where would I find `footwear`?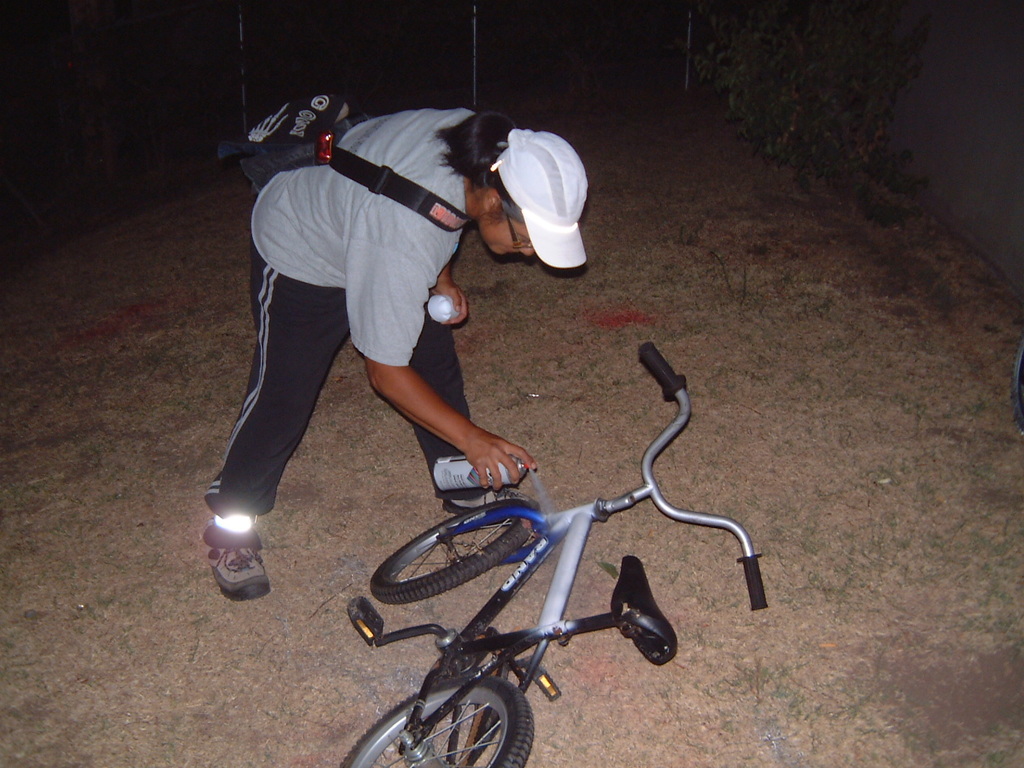
At left=438, top=482, right=535, bottom=526.
